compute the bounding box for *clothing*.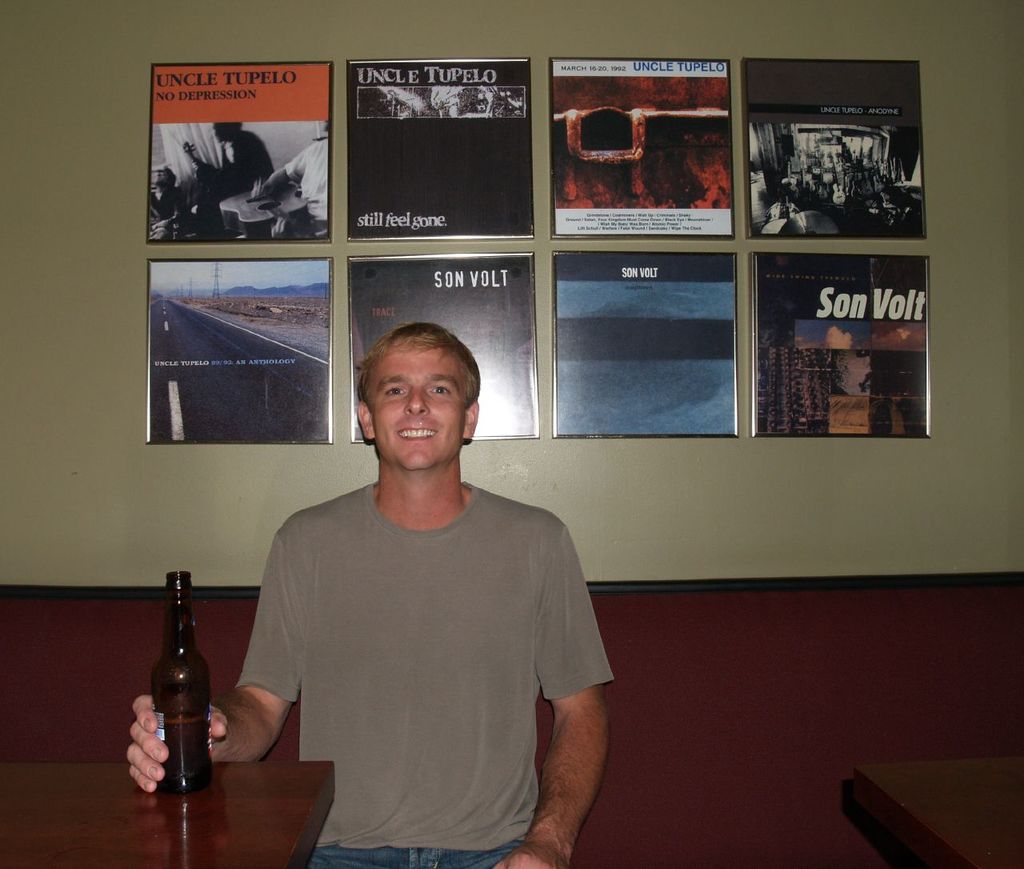
x1=246, y1=453, x2=613, y2=851.
